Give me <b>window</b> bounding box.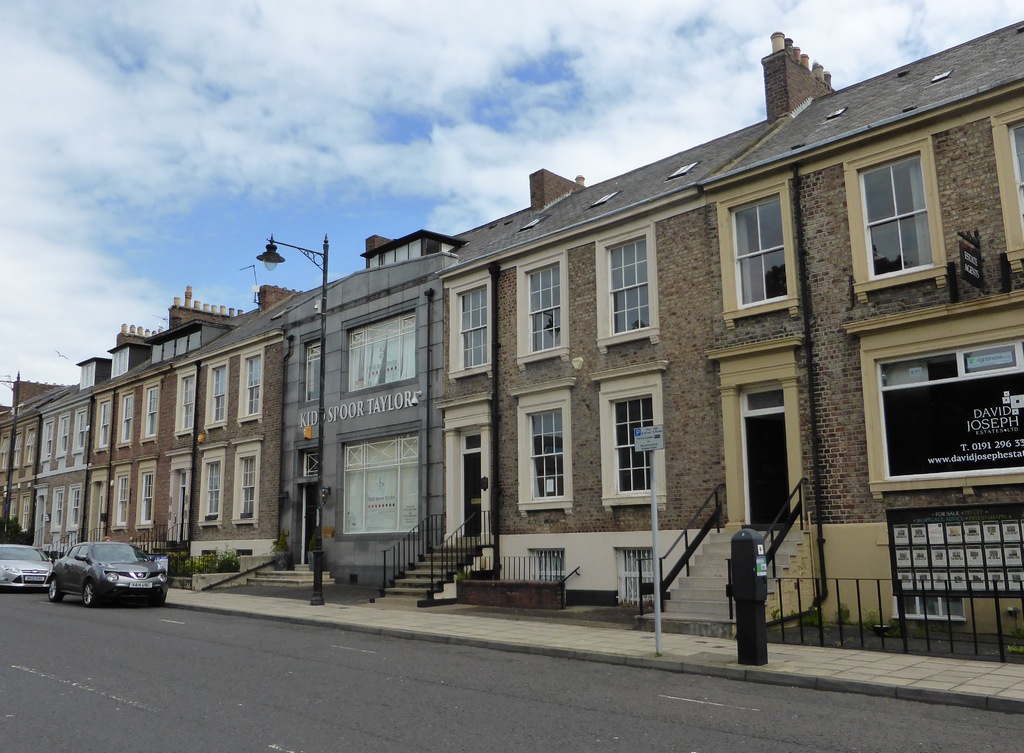
crop(50, 488, 74, 537).
